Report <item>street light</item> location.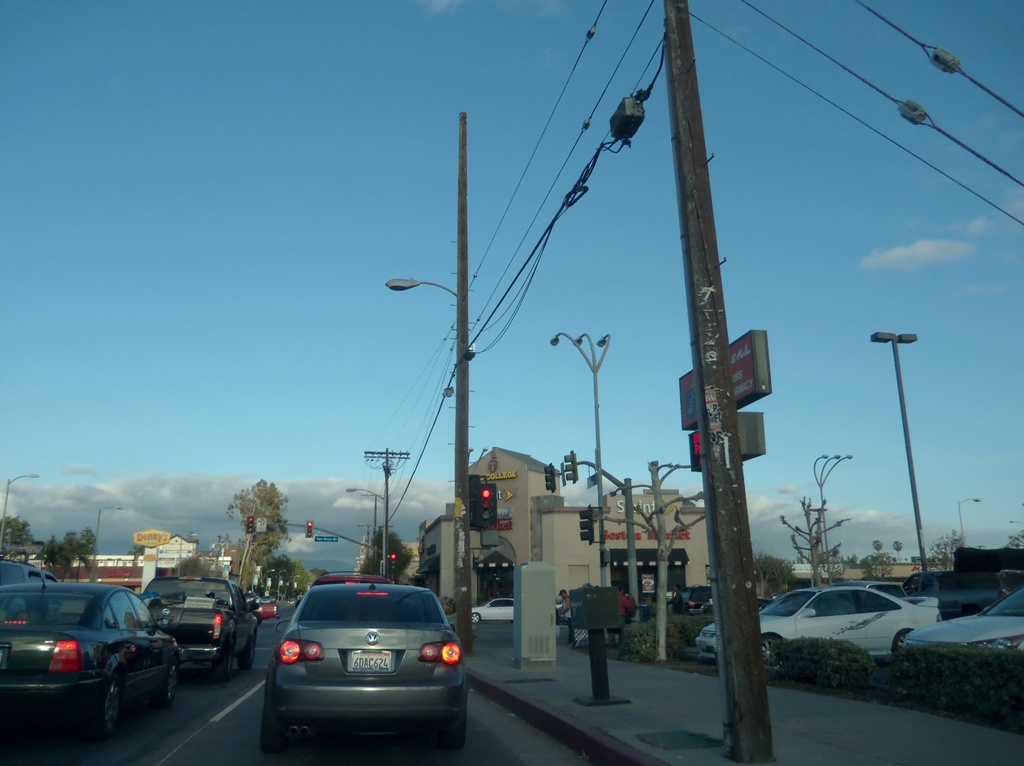
Report: <region>260, 568, 276, 580</region>.
